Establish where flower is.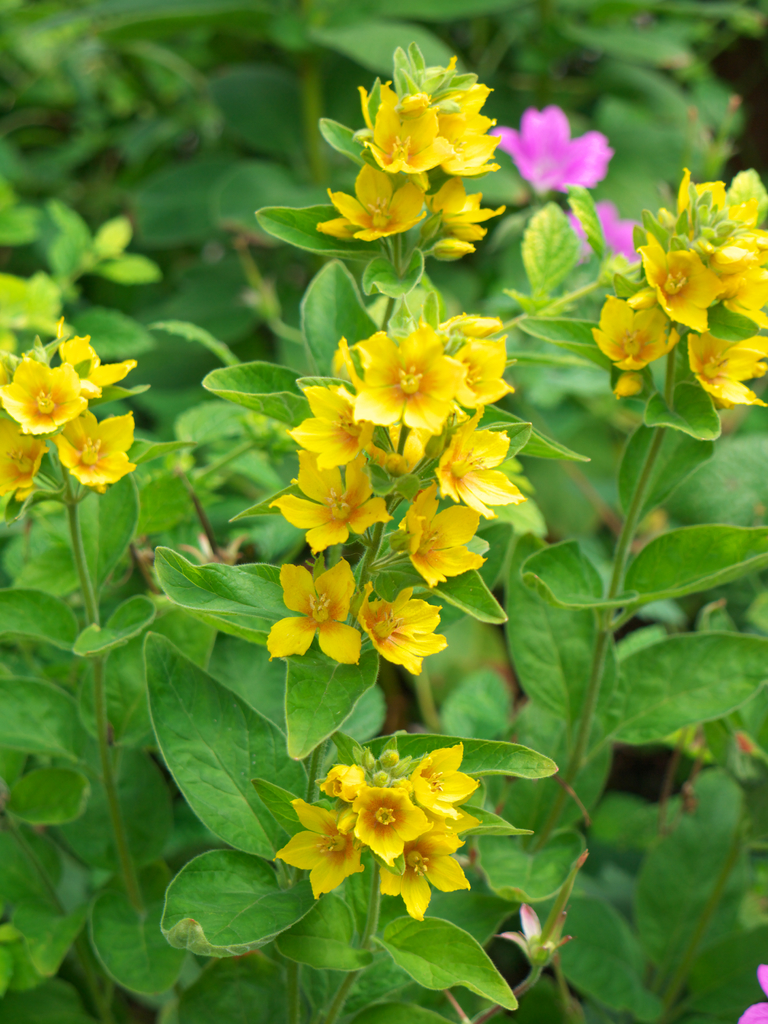
Established at locate(263, 554, 363, 673).
